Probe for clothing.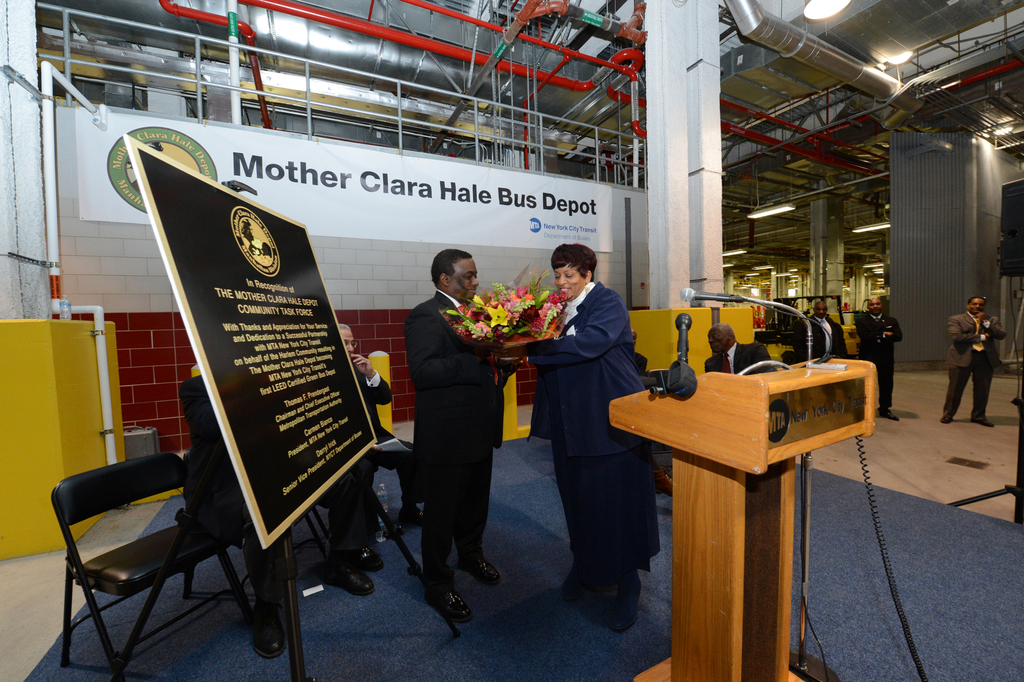
Probe result: 798, 311, 831, 359.
